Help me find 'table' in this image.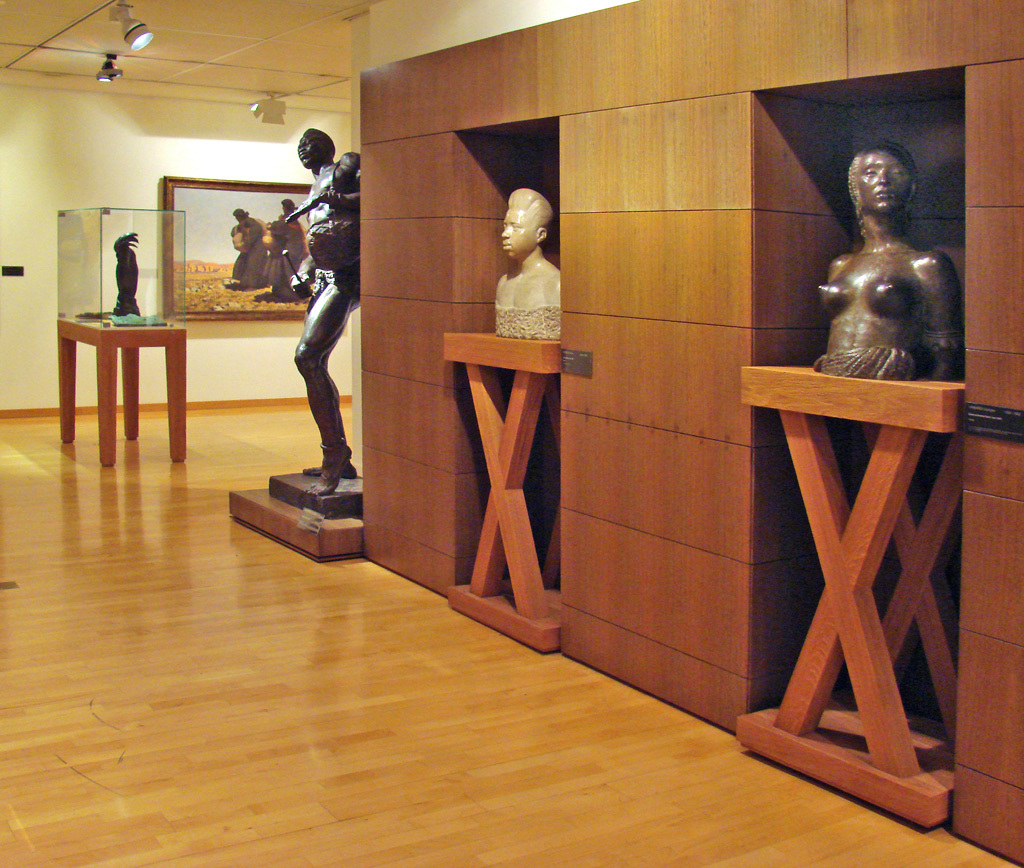
Found it: 50:274:193:460.
